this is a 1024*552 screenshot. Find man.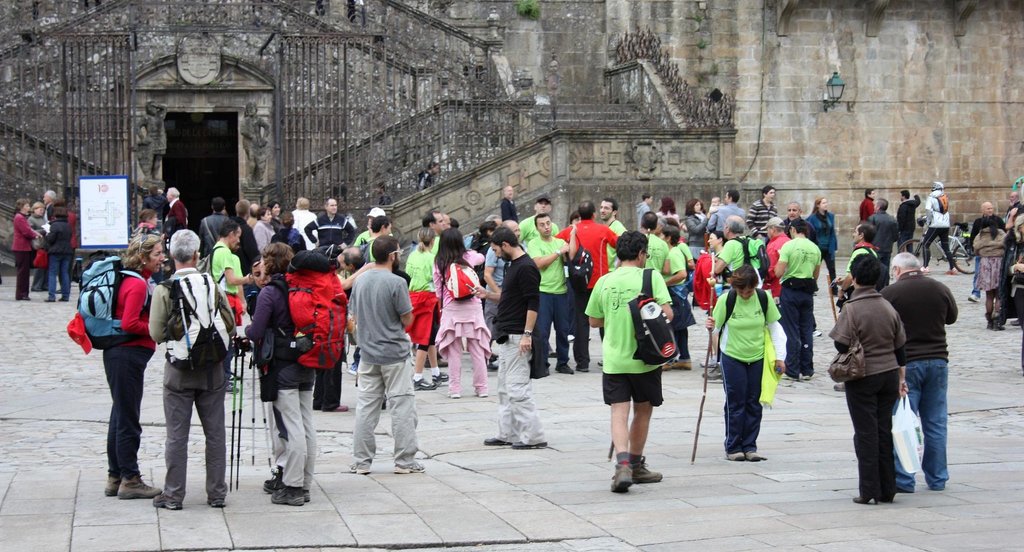
Bounding box: 530,216,579,376.
